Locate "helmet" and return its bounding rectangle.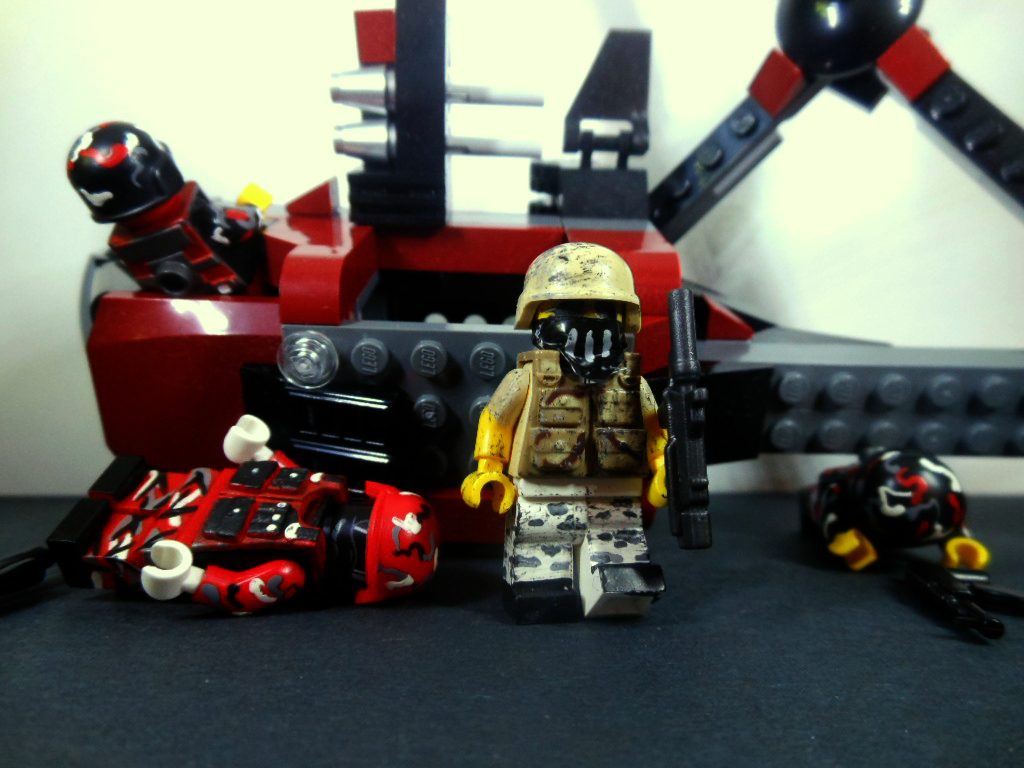
region(348, 477, 446, 610).
